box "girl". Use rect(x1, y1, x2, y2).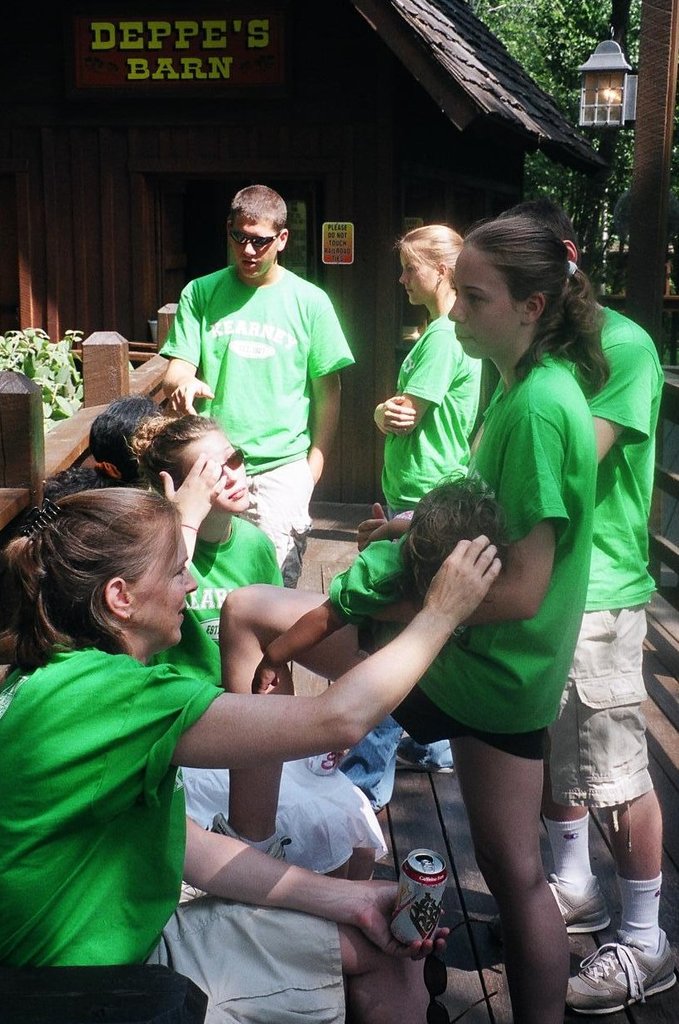
rect(208, 218, 613, 1023).
